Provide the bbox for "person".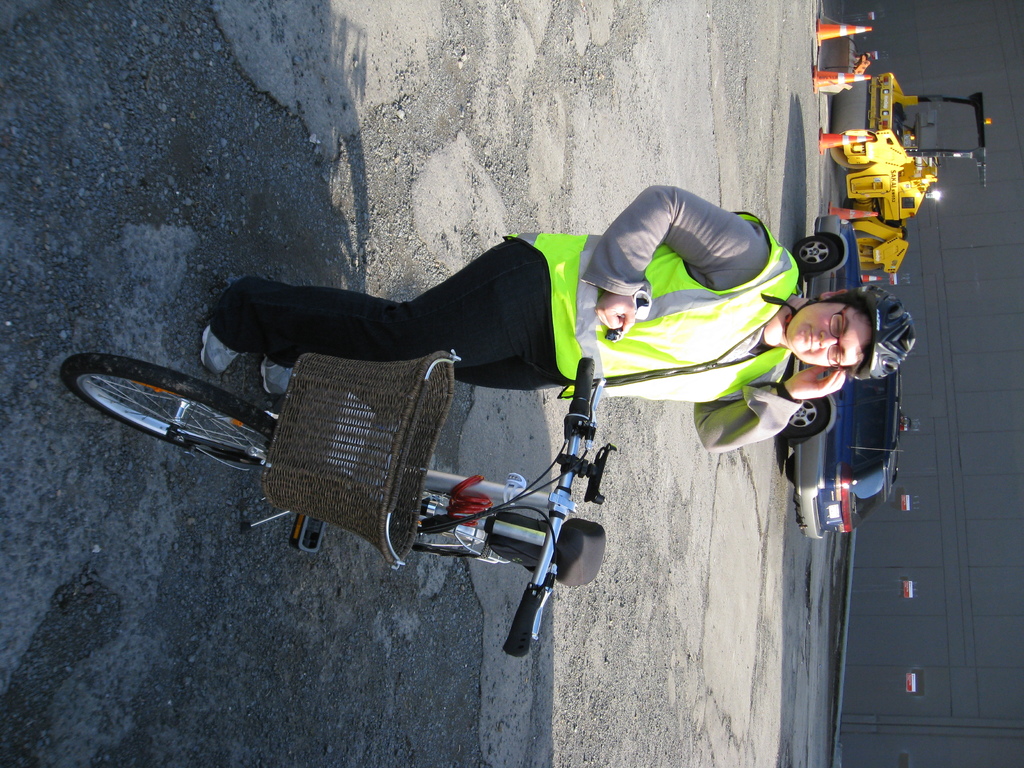
[193,175,915,454].
